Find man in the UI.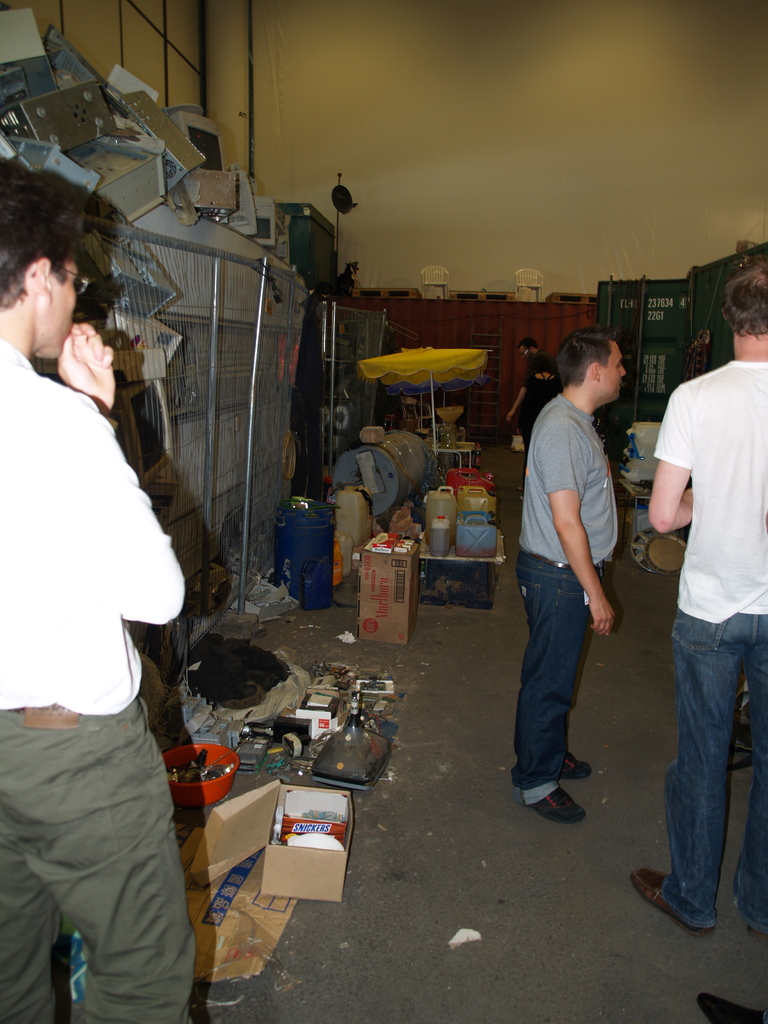
UI element at 0 171 205 1023.
